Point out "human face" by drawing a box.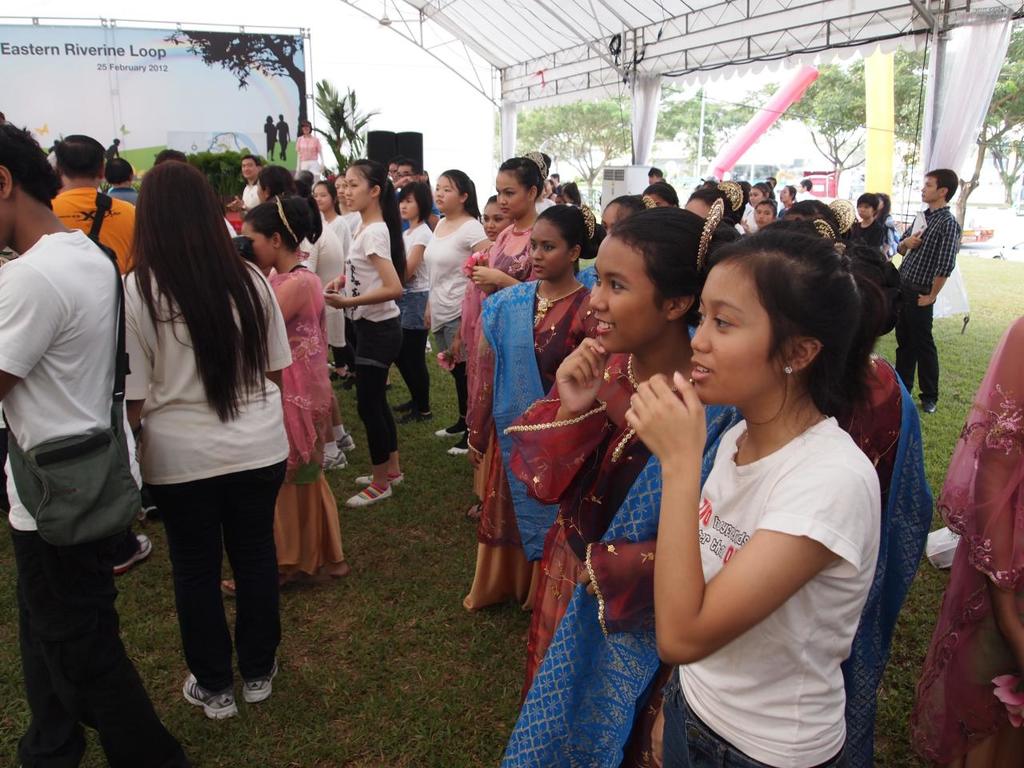
locate(483, 202, 510, 239).
